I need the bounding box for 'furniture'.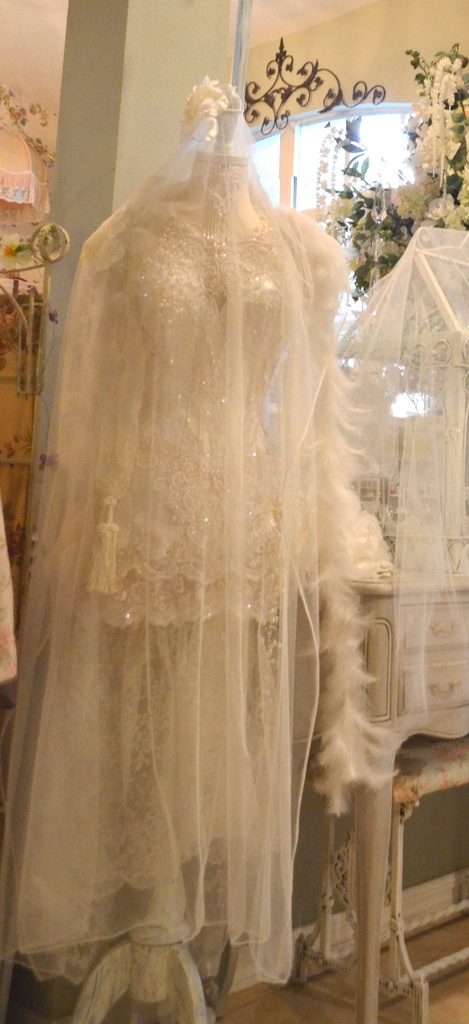
Here it is: Rect(291, 572, 468, 1023).
